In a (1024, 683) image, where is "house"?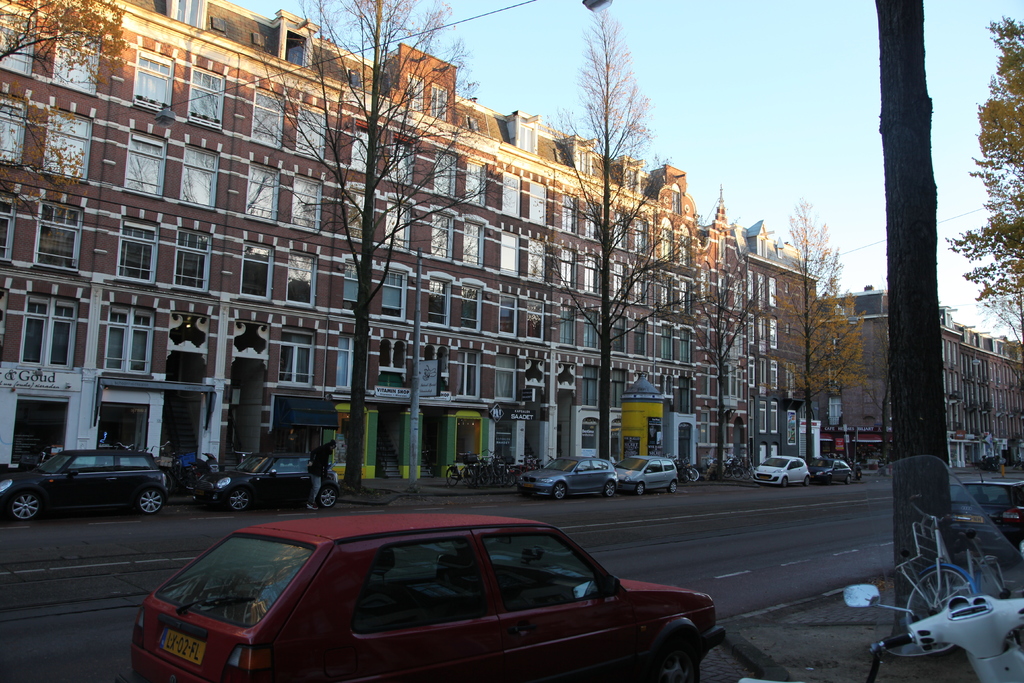
pyautogui.locateOnScreen(0, 0, 819, 470).
